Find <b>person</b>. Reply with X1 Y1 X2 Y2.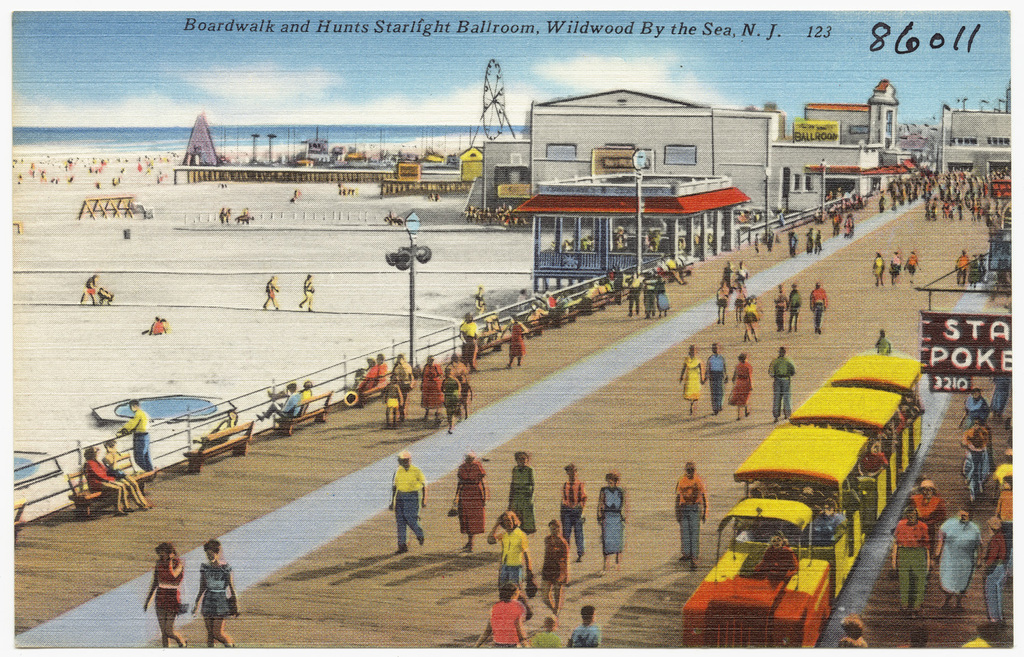
300 267 311 306.
